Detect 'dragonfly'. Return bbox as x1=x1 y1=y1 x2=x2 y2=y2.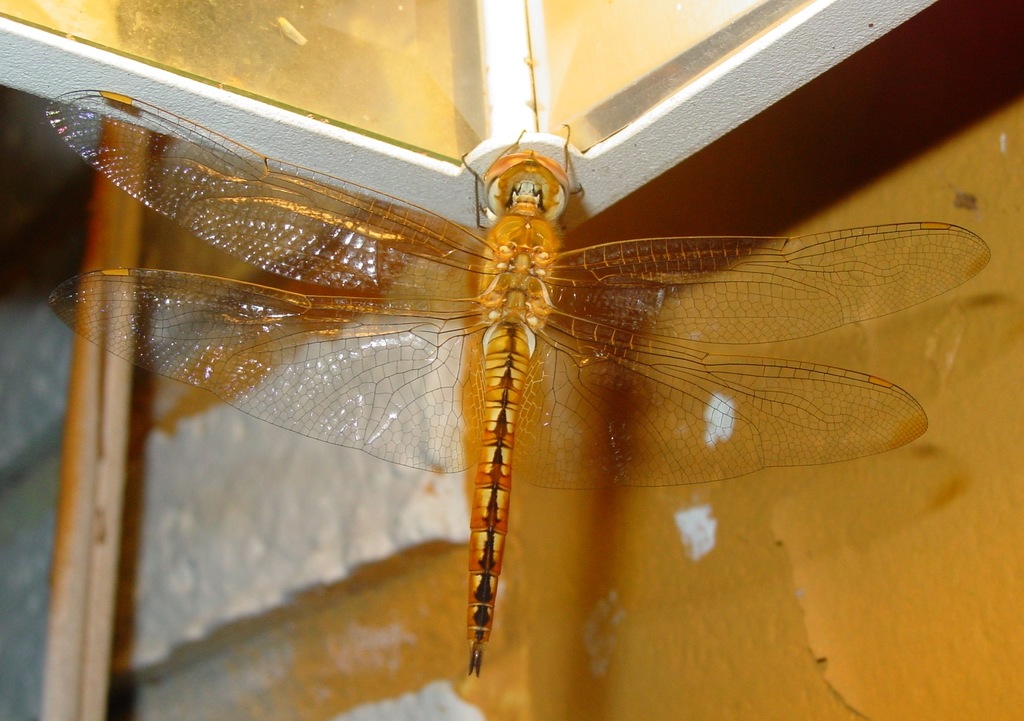
x1=39 y1=108 x2=999 y2=679.
